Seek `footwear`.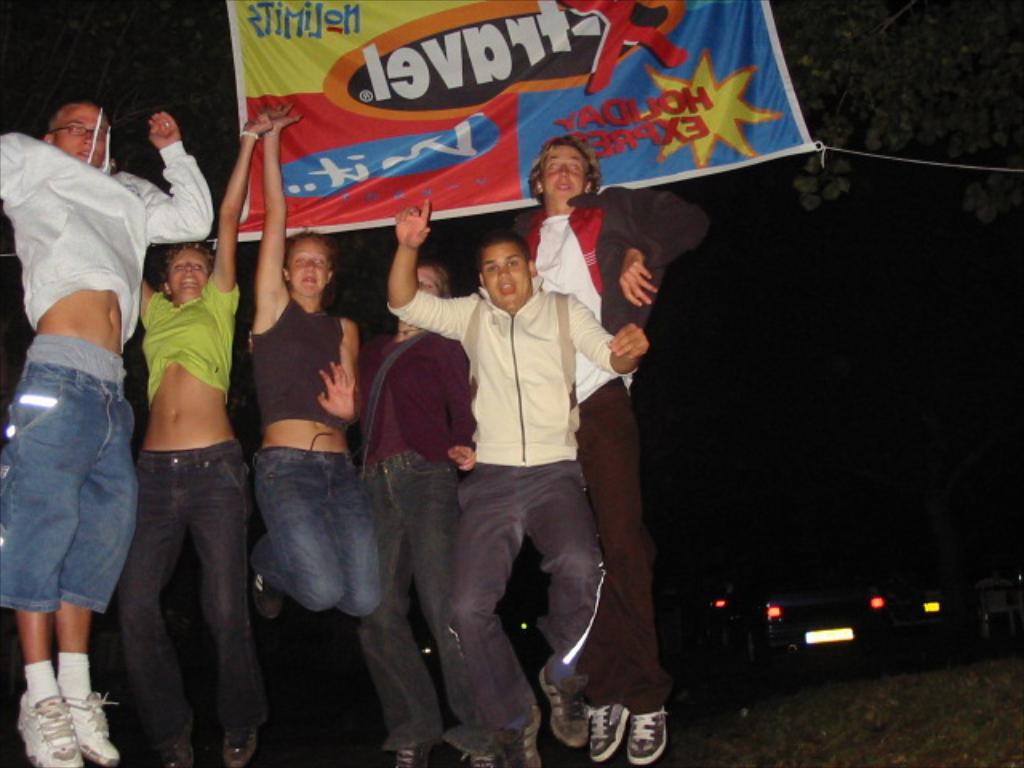
(579,702,627,762).
